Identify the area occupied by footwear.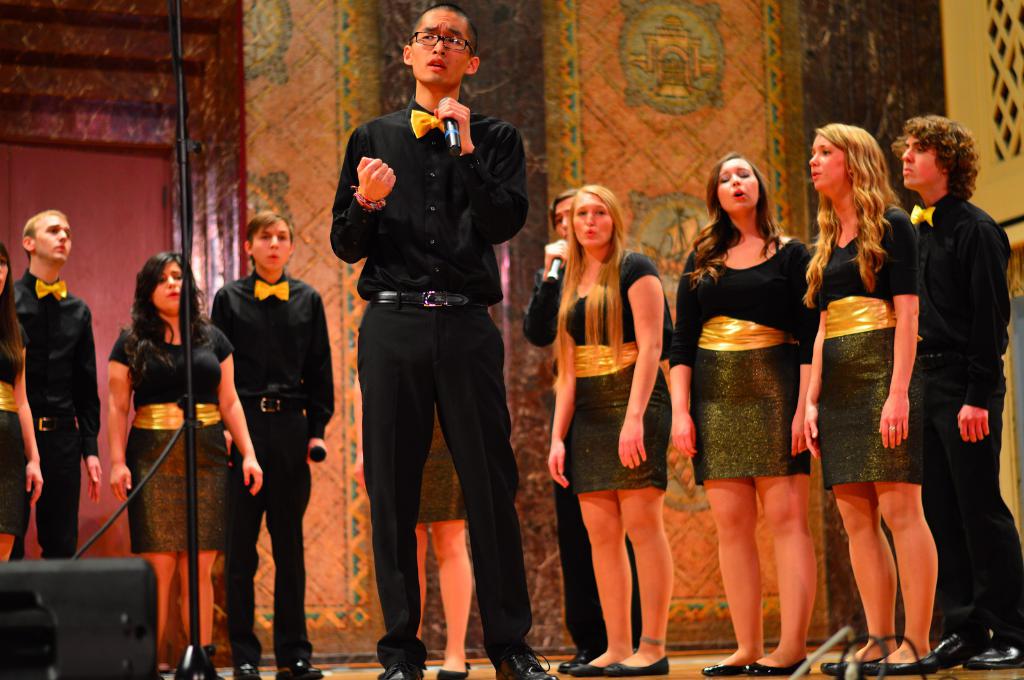
Area: [966, 640, 1016, 673].
